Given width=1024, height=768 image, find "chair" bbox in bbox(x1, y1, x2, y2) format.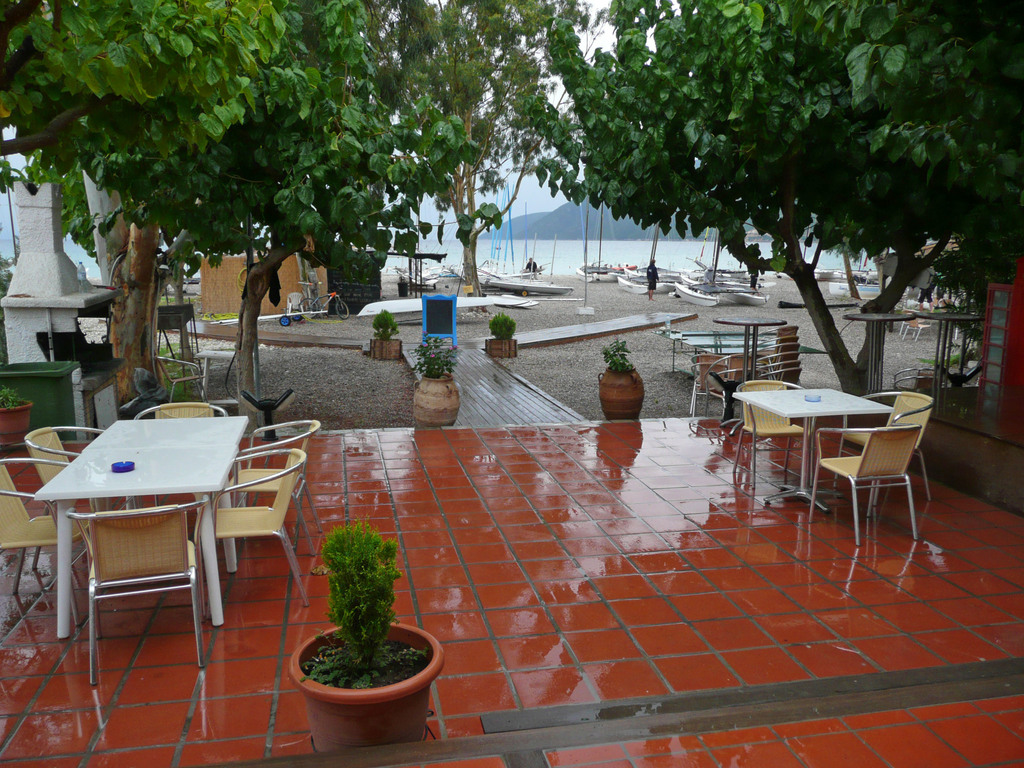
bbox(154, 352, 205, 398).
